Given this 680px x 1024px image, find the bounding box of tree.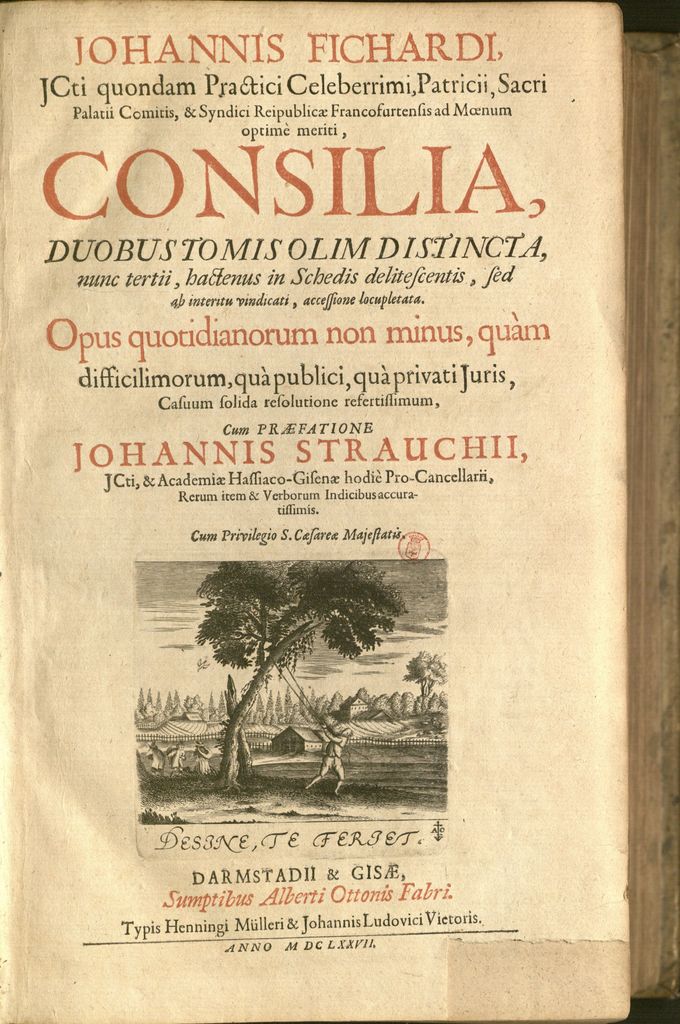
[180,559,407,795].
